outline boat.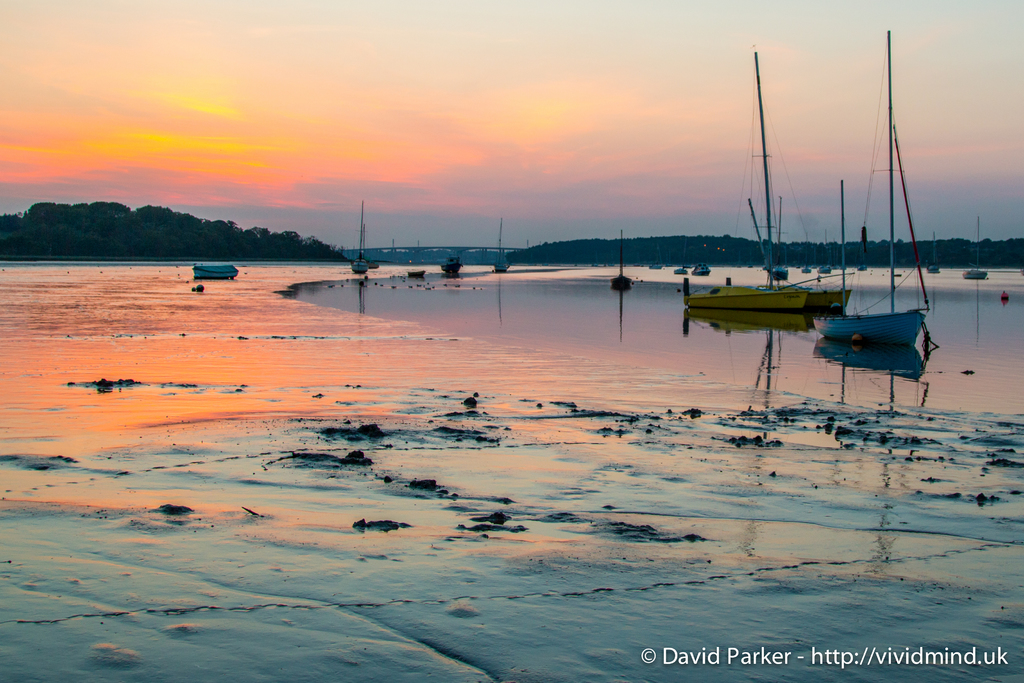
Outline: l=647, t=261, r=664, b=270.
